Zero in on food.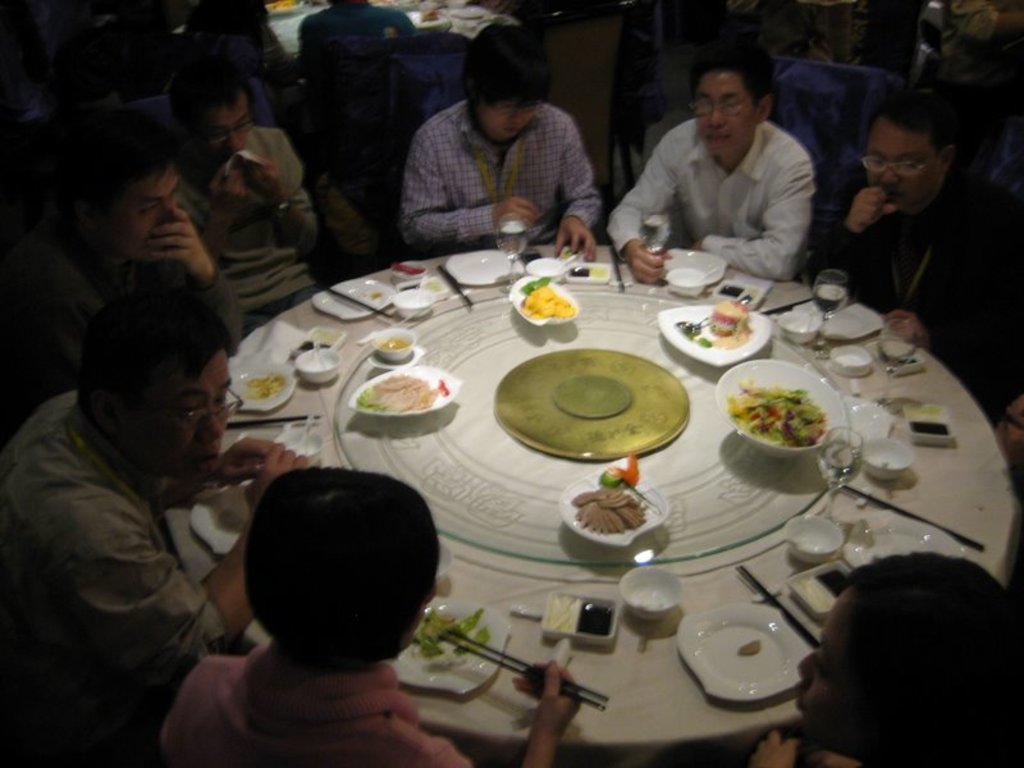
Zeroed in: (left=568, top=264, right=607, bottom=278).
